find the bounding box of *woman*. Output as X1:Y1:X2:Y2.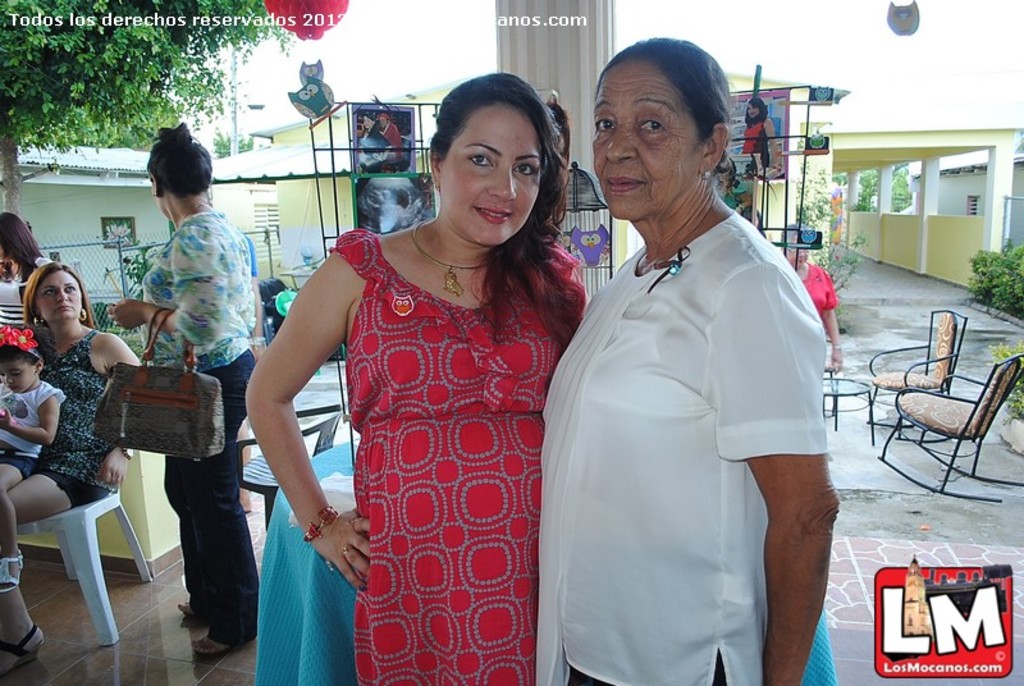
737:96:787:174.
